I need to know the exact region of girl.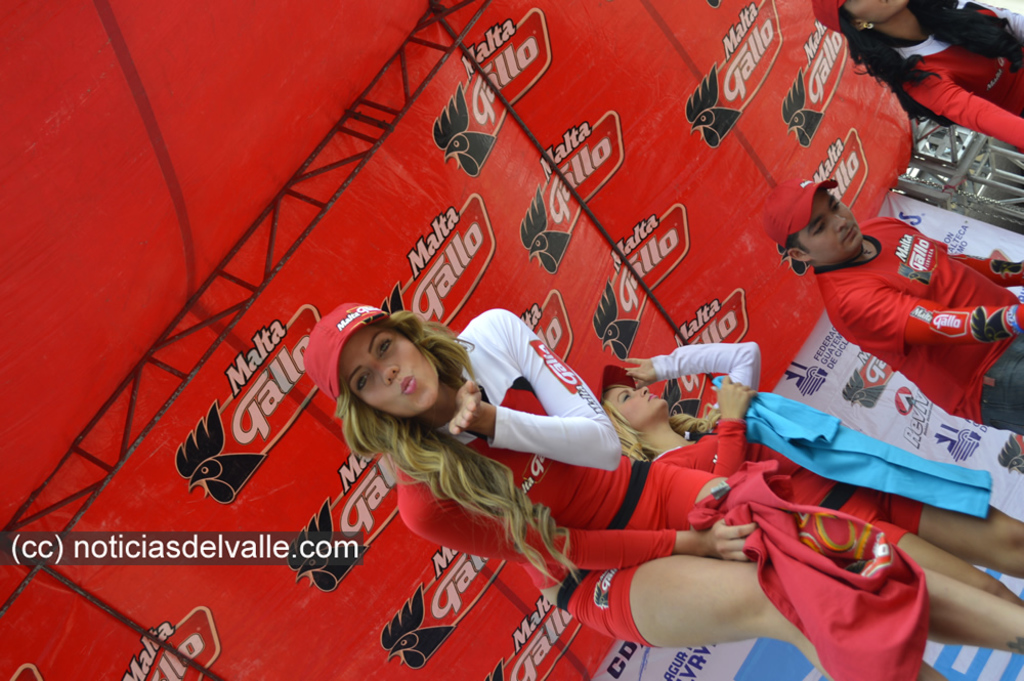
Region: select_region(308, 307, 1023, 637).
